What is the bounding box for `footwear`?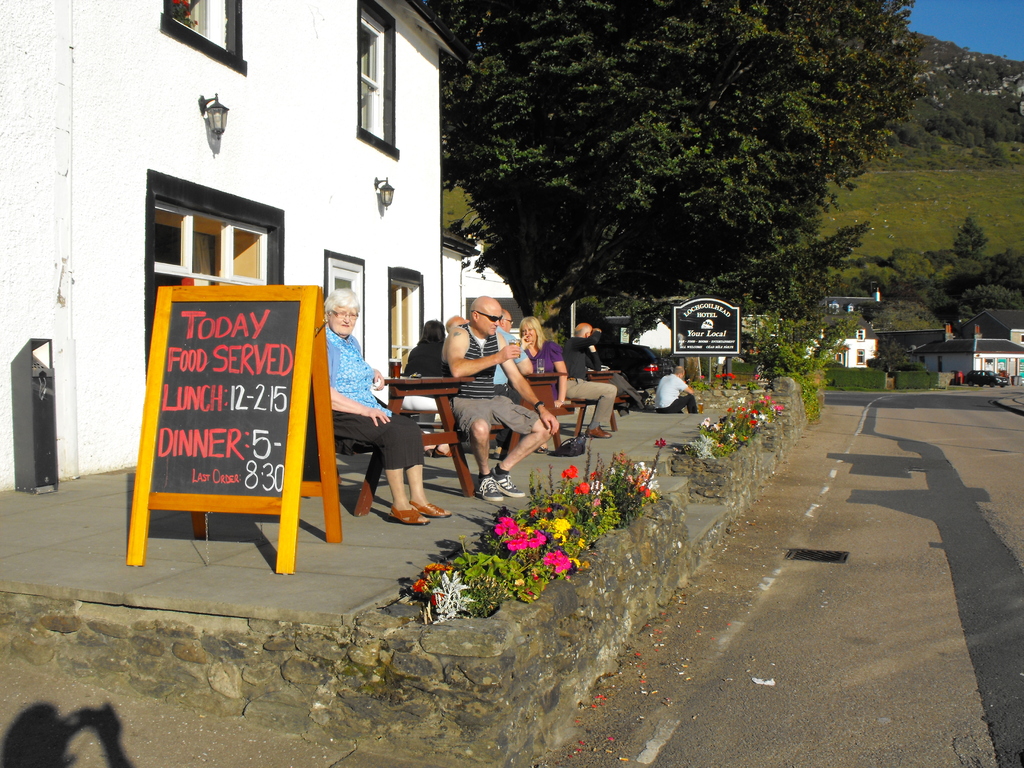
box(390, 507, 426, 525).
